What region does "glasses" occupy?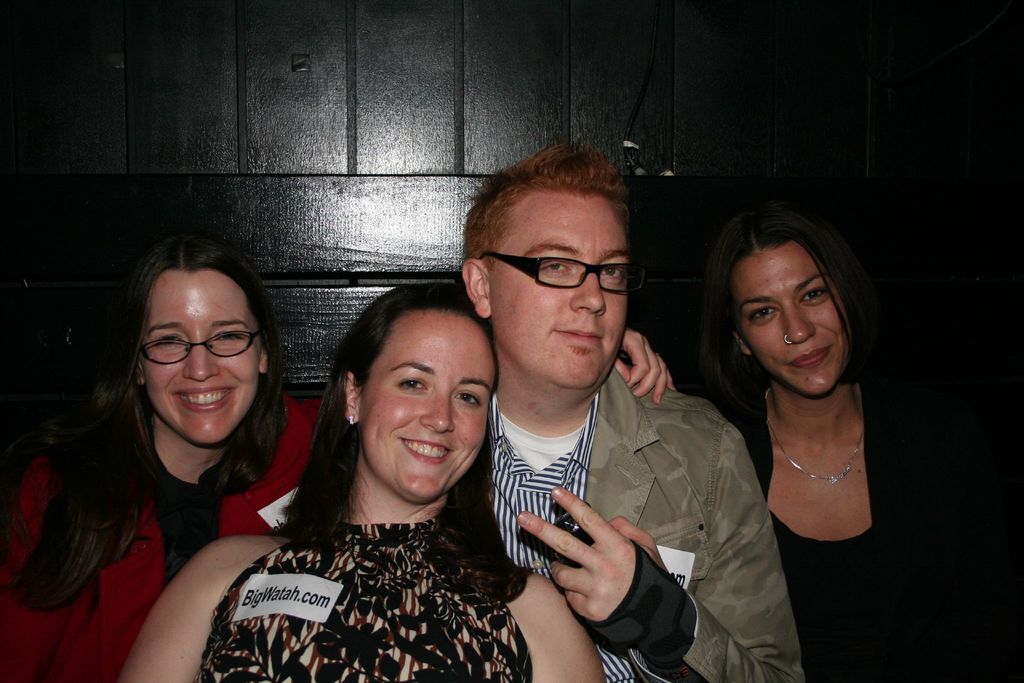
rect(457, 236, 644, 316).
